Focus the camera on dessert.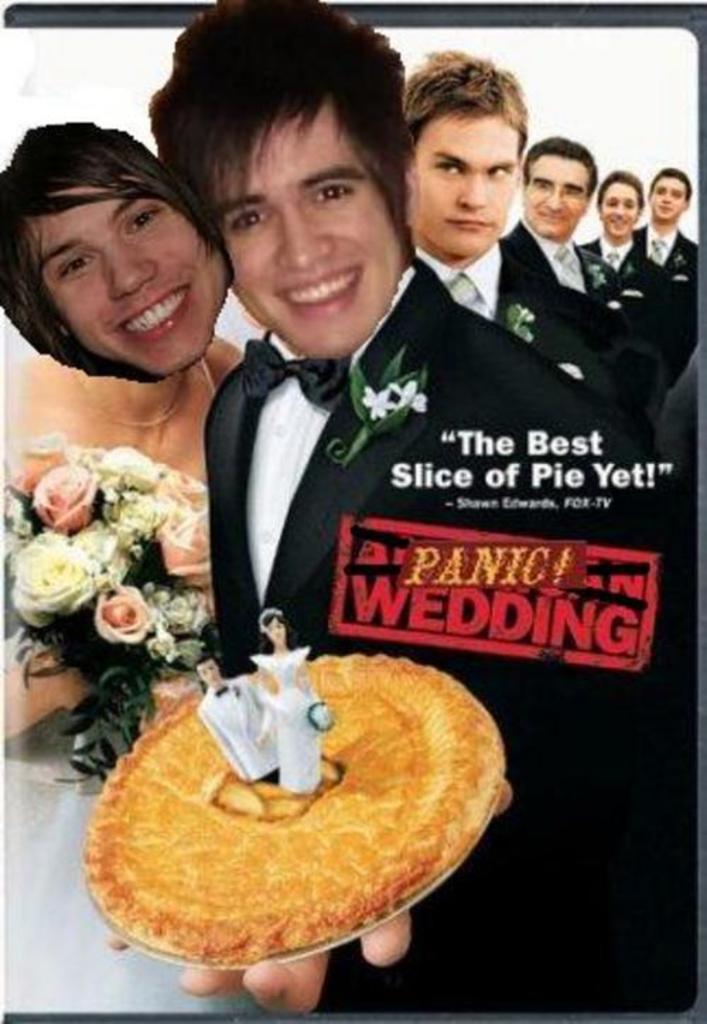
Focus region: region(88, 649, 486, 993).
